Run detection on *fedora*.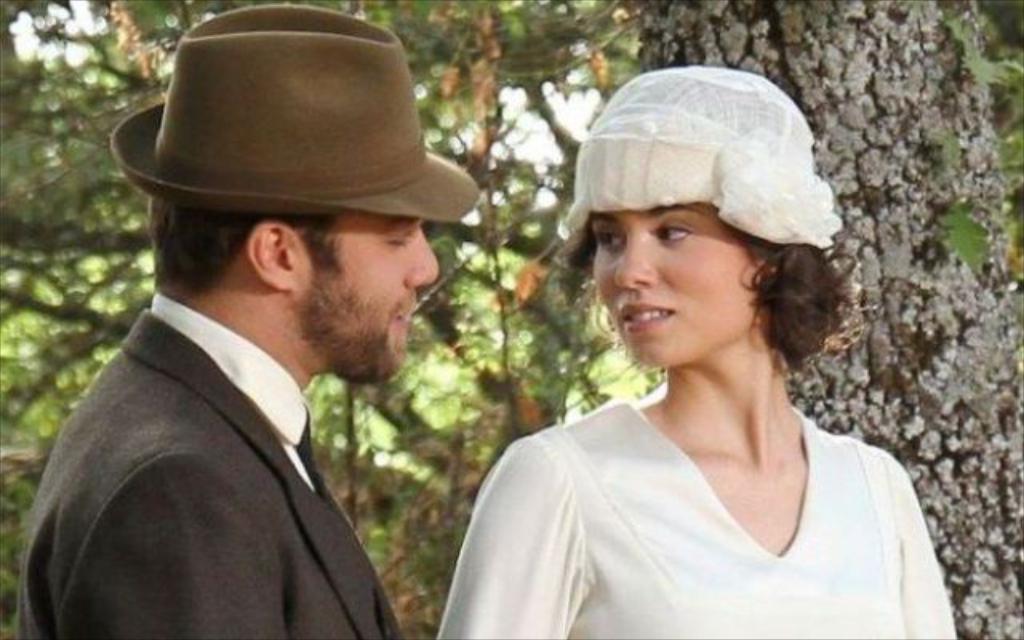
Result: 107 0 485 224.
